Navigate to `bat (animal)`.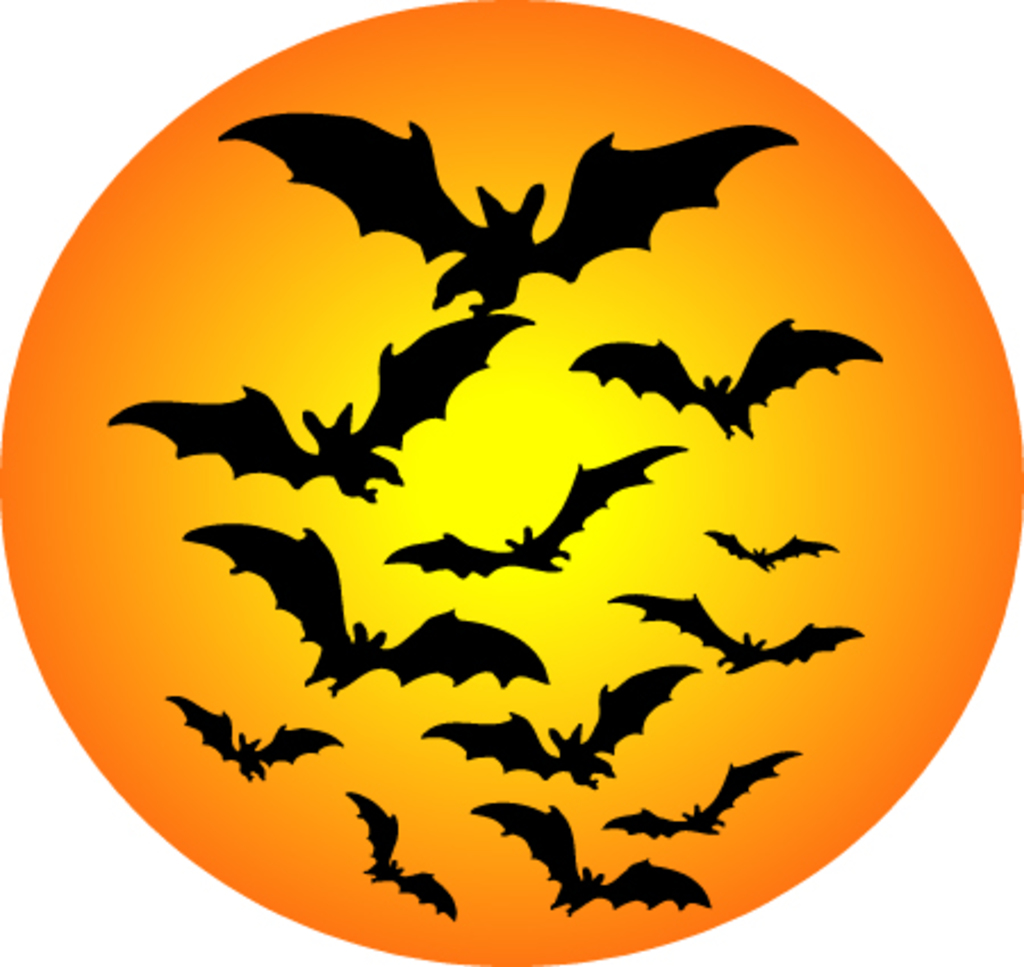
Navigation target: <bbox>177, 516, 551, 696</bbox>.
